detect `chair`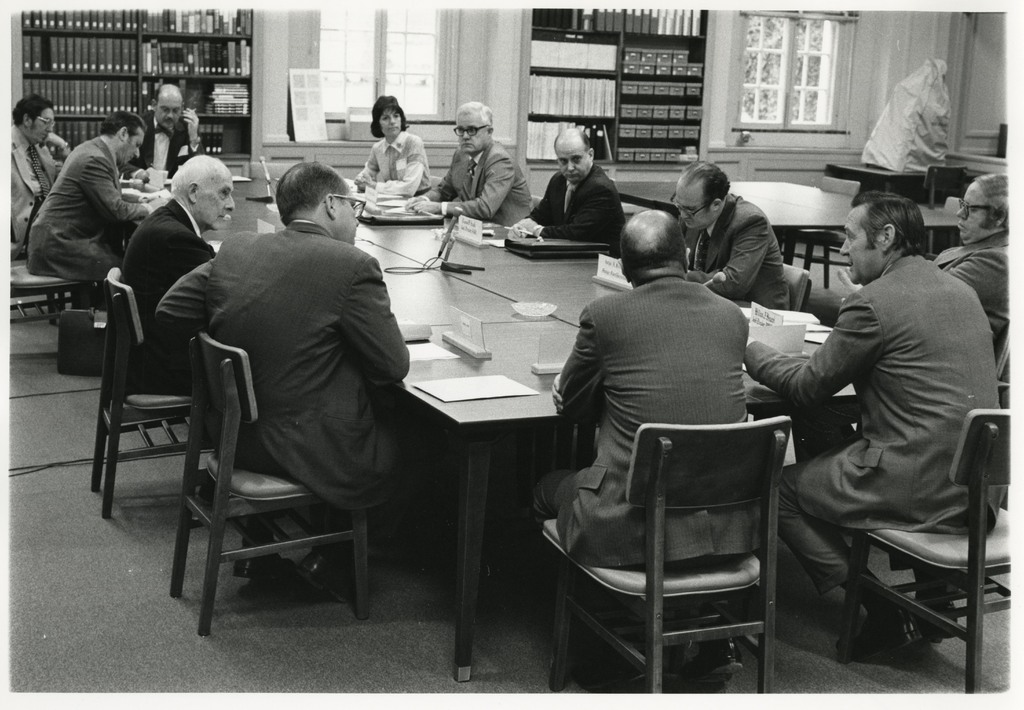
bbox(168, 330, 371, 640)
